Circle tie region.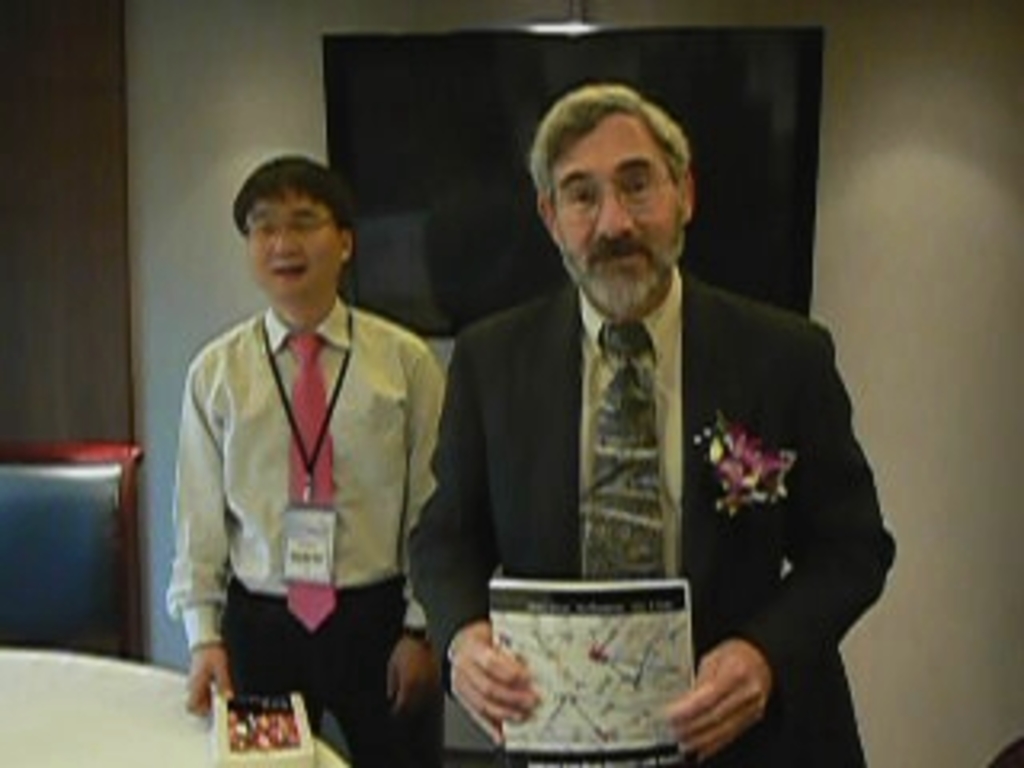
Region: x1=288 y1=330 x2=333 y2=634.
